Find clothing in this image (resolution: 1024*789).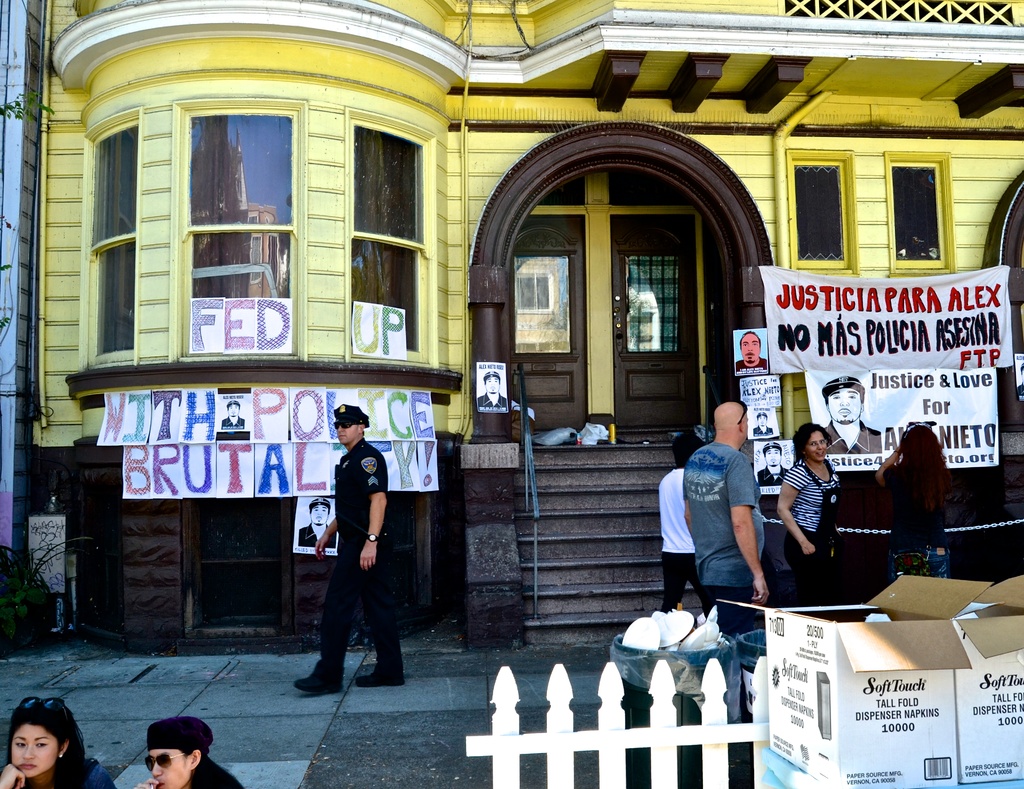
312/440/405/685.
